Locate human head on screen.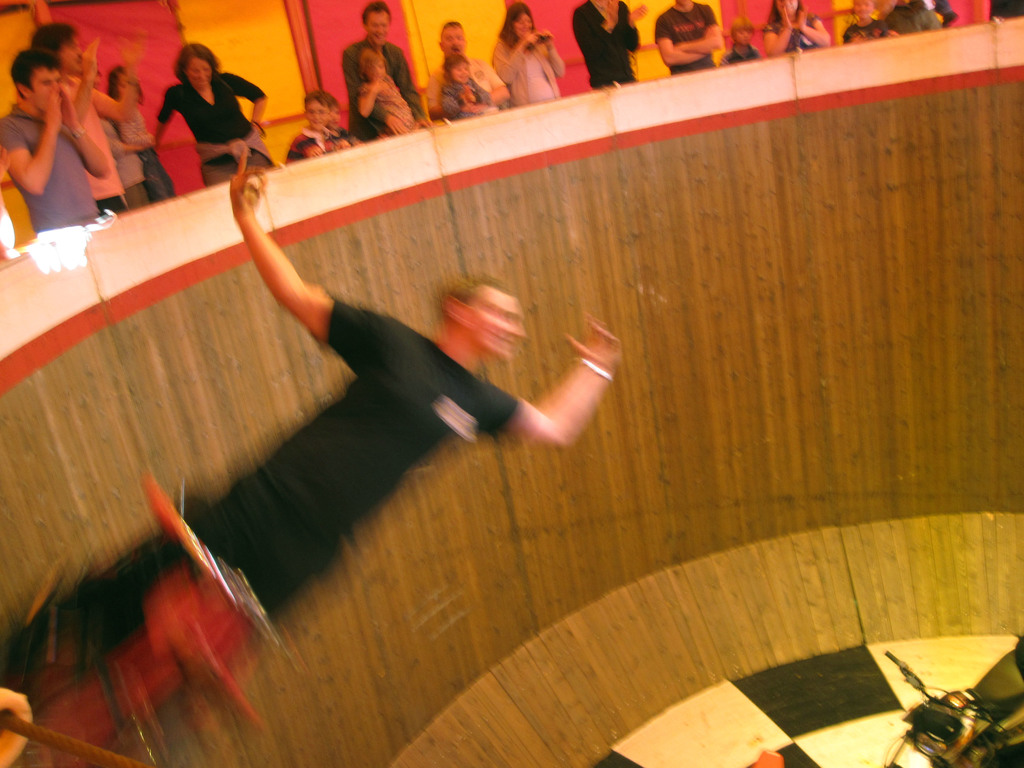
On screen at select_region(776, 0, 799, 10).
